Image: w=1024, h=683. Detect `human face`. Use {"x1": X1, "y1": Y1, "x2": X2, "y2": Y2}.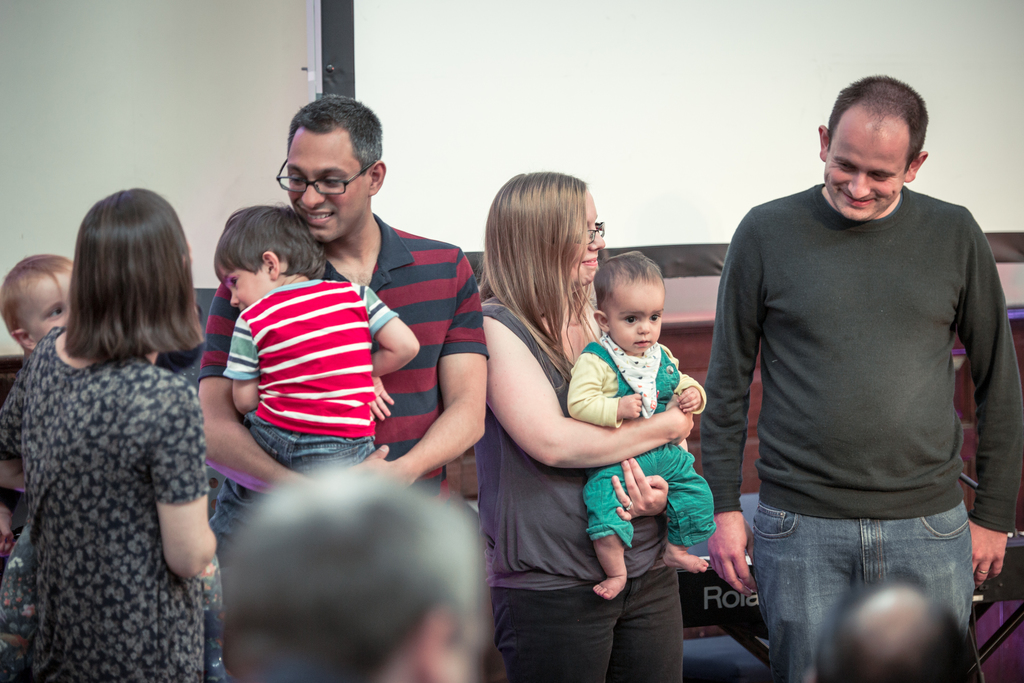
{"x1": 572, "y1": 189, "x2": 609, "y2": 284}.
